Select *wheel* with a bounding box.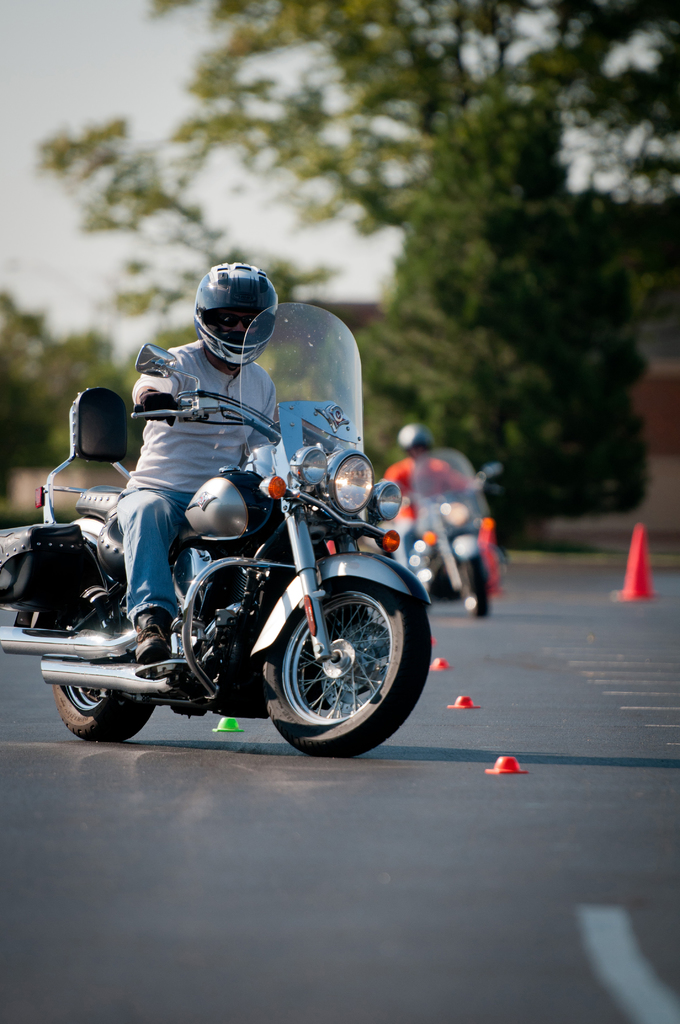
bbox=[47, 693, 161, 746].
